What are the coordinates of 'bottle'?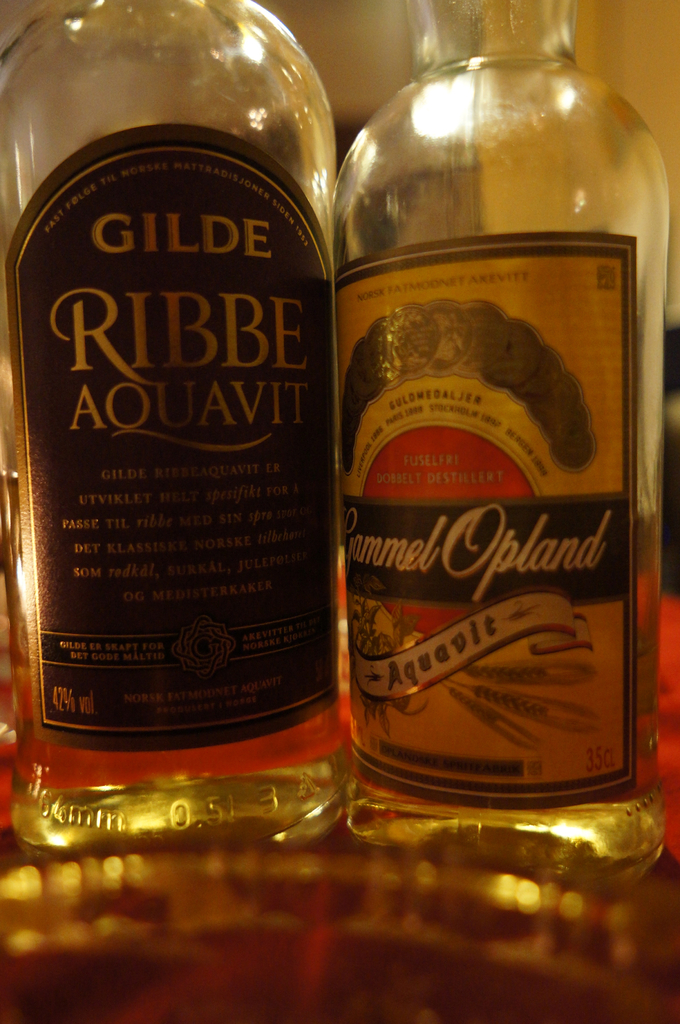
rect(0, 0, 376, 850).
